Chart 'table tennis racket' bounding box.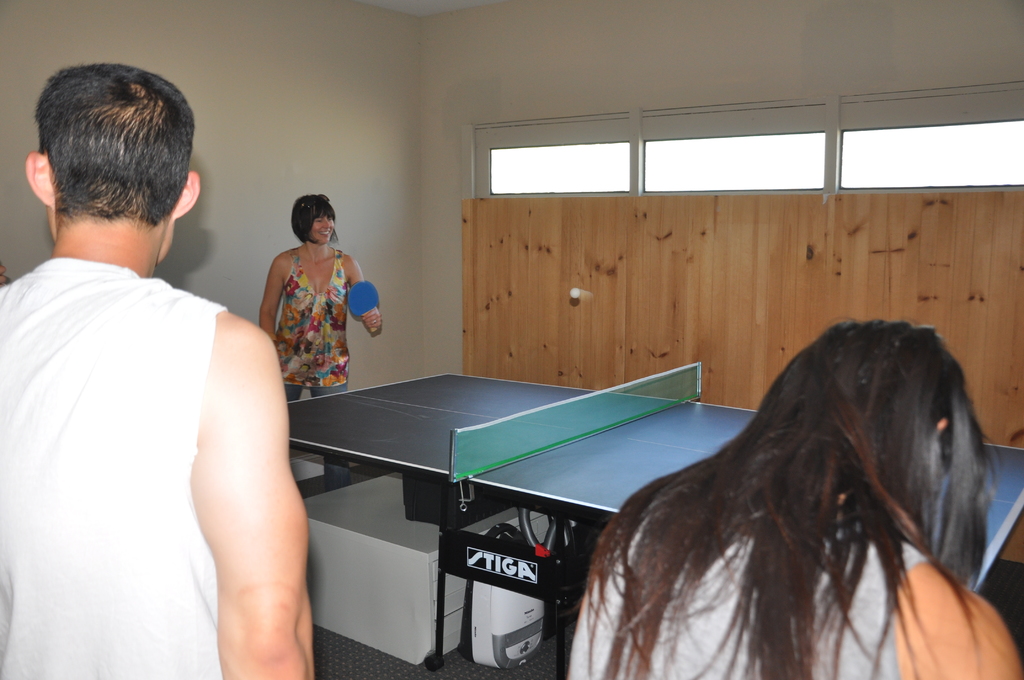
Charted: (x1=346, y1=282, x2=379, y2=337).
